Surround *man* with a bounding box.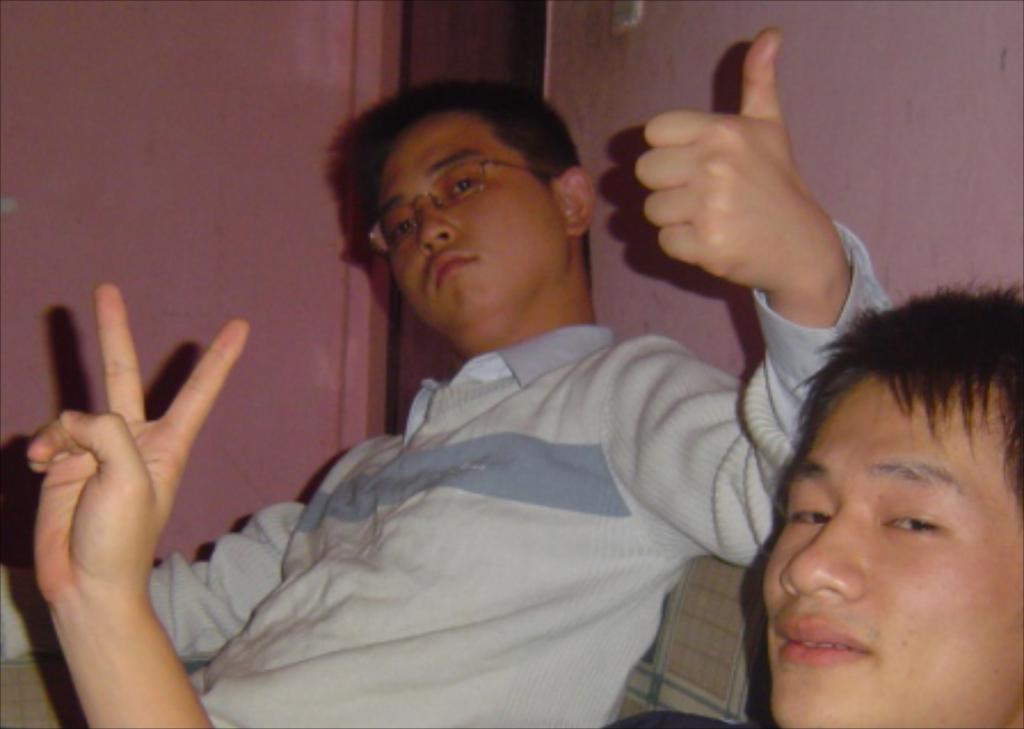
[0,23,889,727].
